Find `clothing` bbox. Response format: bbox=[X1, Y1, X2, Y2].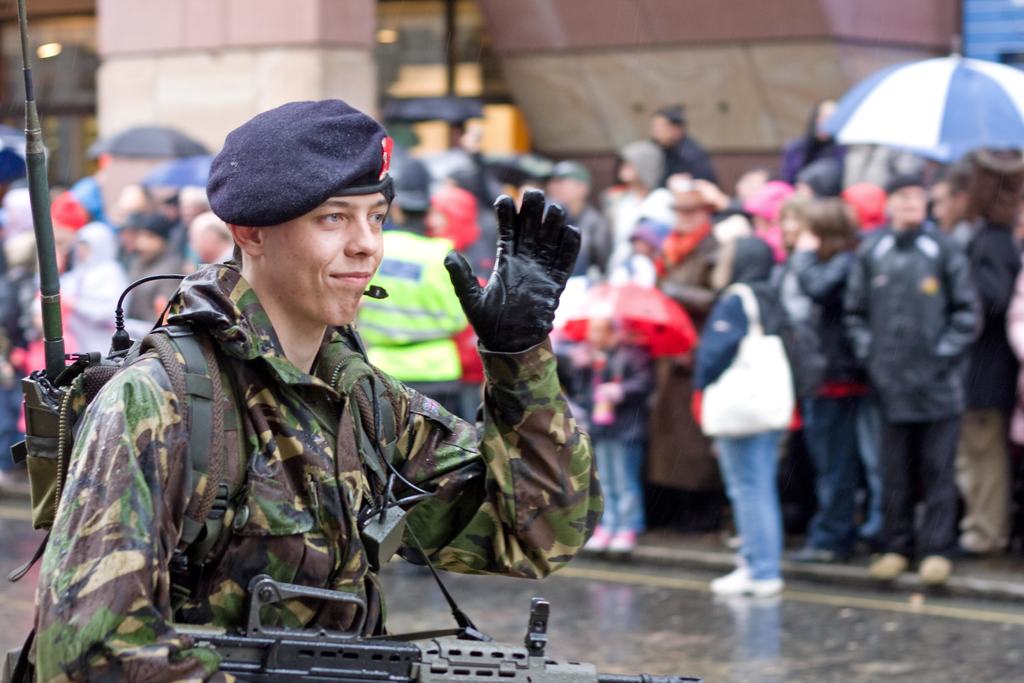
bbox=[765, 251, 882, 523].
